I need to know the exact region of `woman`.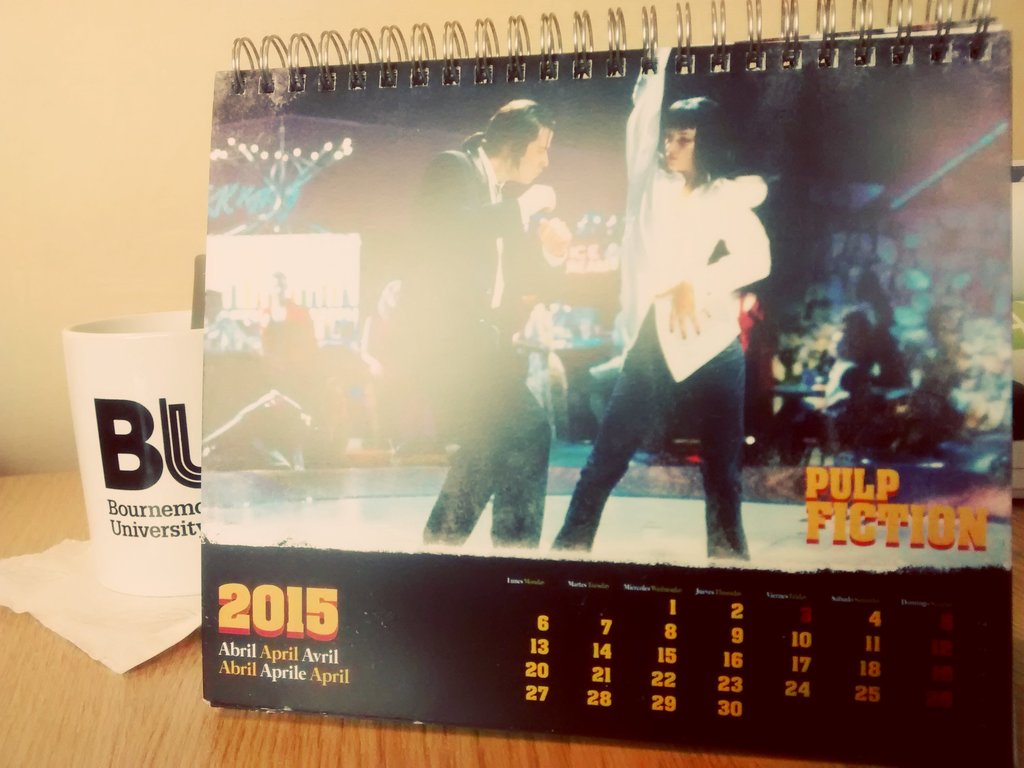
Region: 564, 111, 791, 557.
